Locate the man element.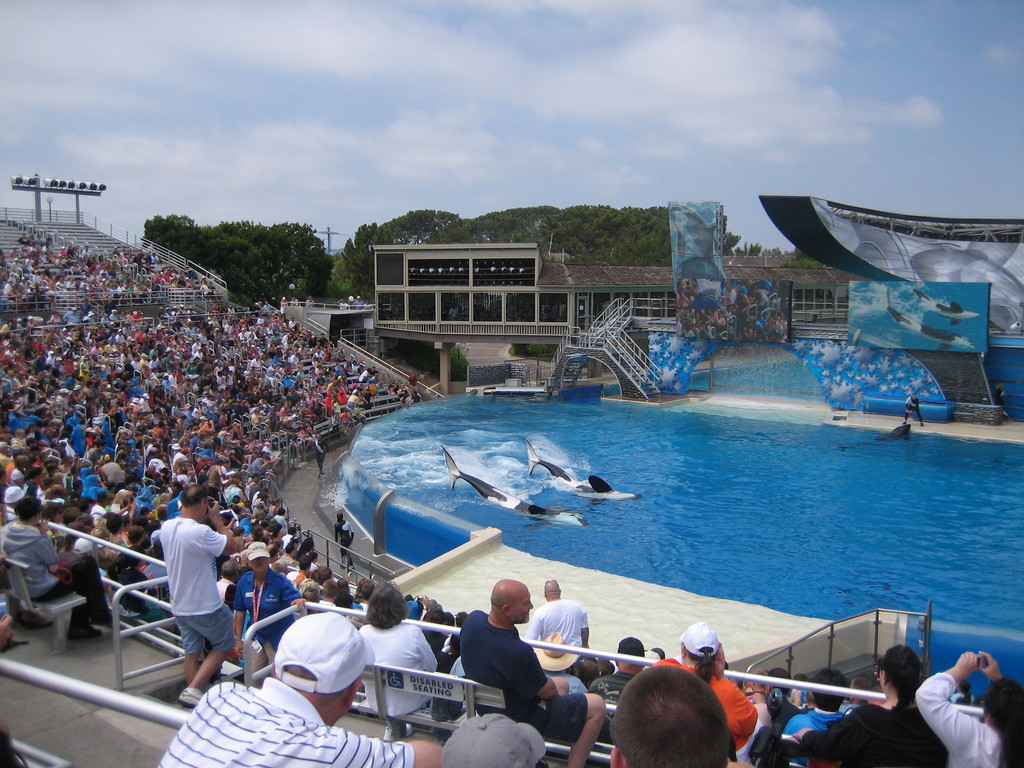
Element bbox: x1=904 y1=388 x2=927 y2=429.
